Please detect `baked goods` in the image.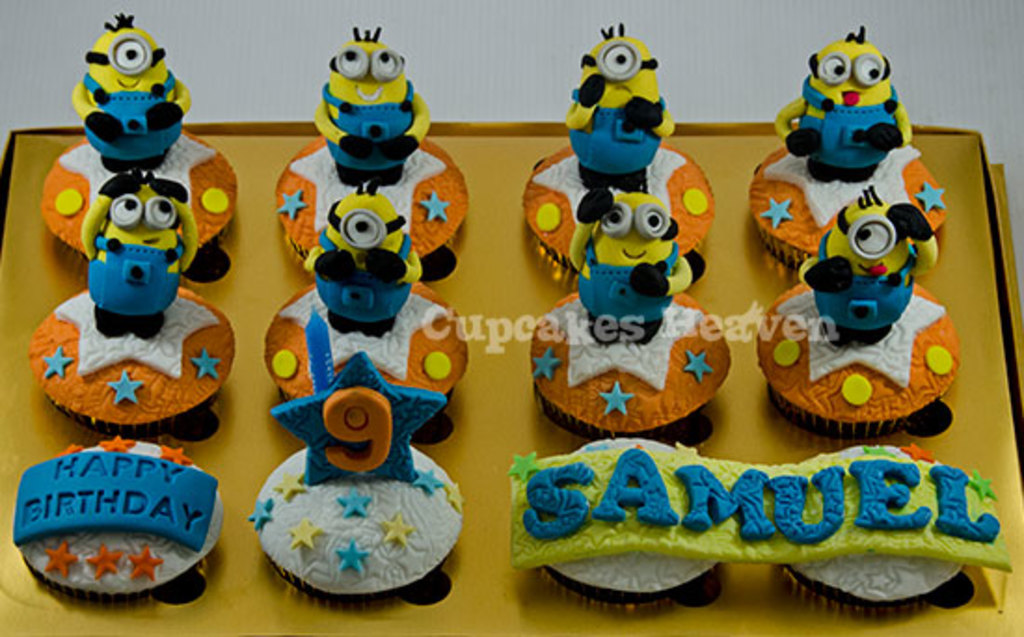
[750, 22, 950, 268].
